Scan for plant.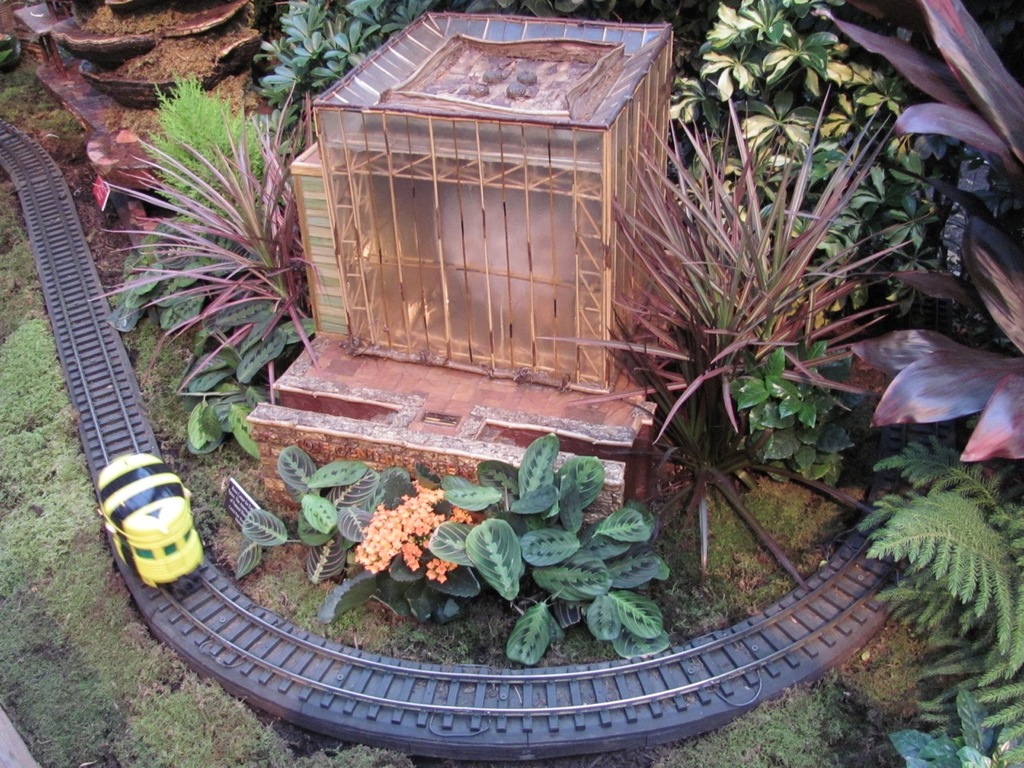
Scan result: rect(813, 0, 1023, 463).
